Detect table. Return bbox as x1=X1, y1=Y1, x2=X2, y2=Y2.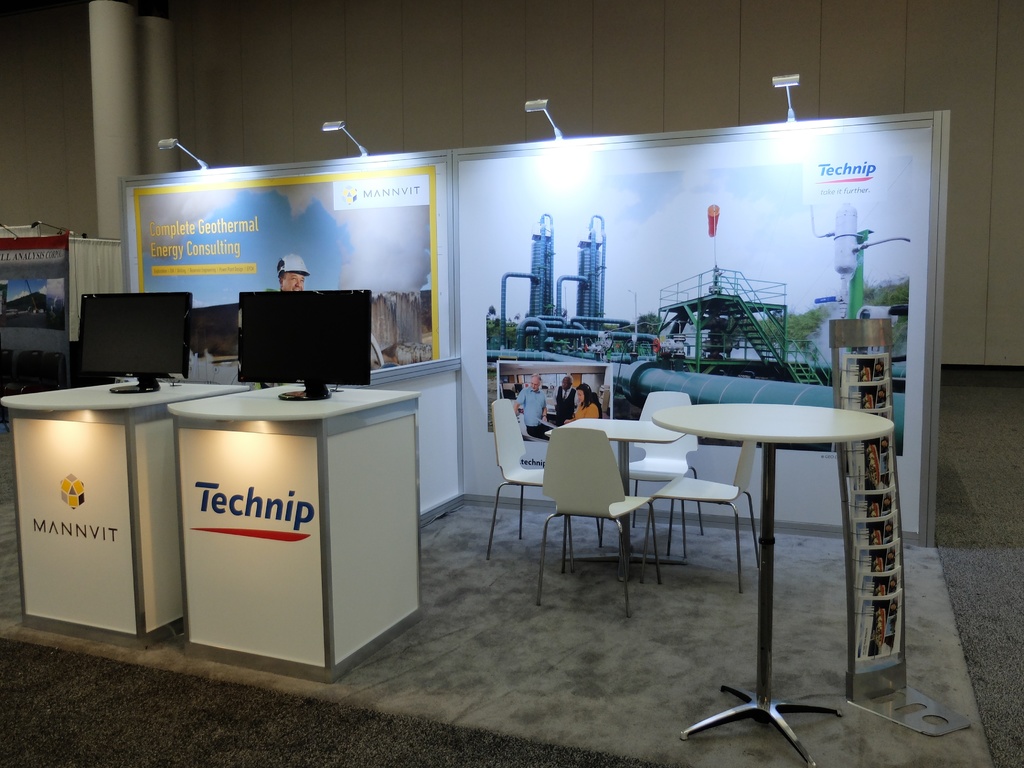
x1=170, y1=378, x2=416, y2=682.
